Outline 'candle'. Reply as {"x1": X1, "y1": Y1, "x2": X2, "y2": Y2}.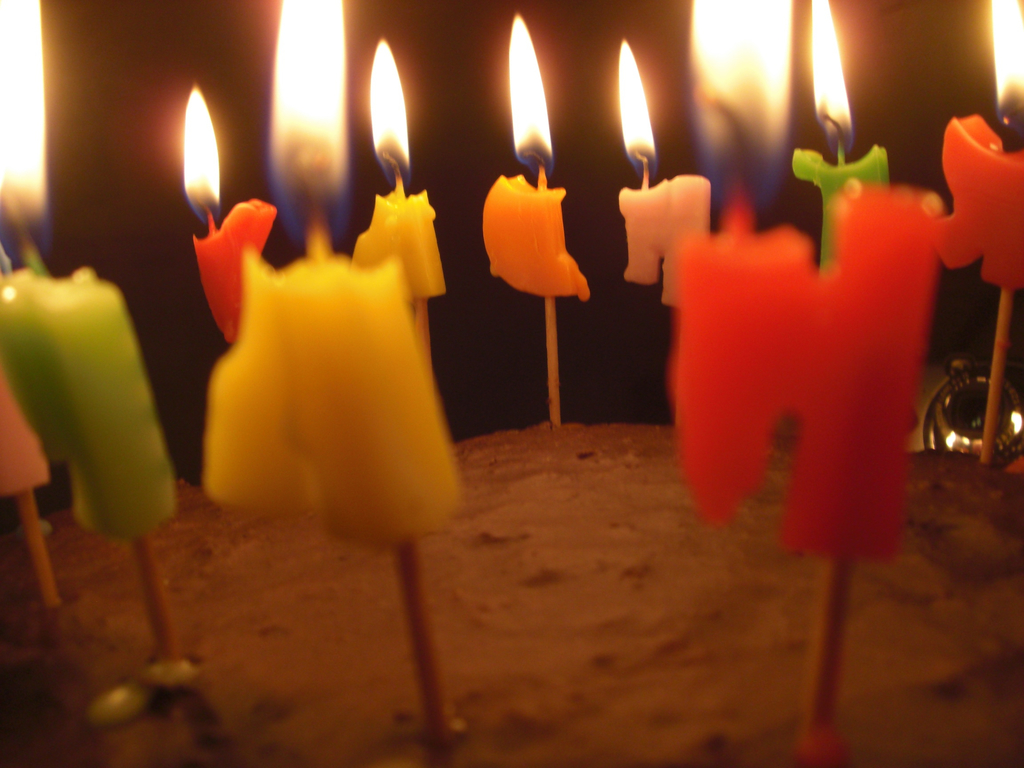
{"x1": 186, "y1": 76, "x2": 281, "y2": 338}.
